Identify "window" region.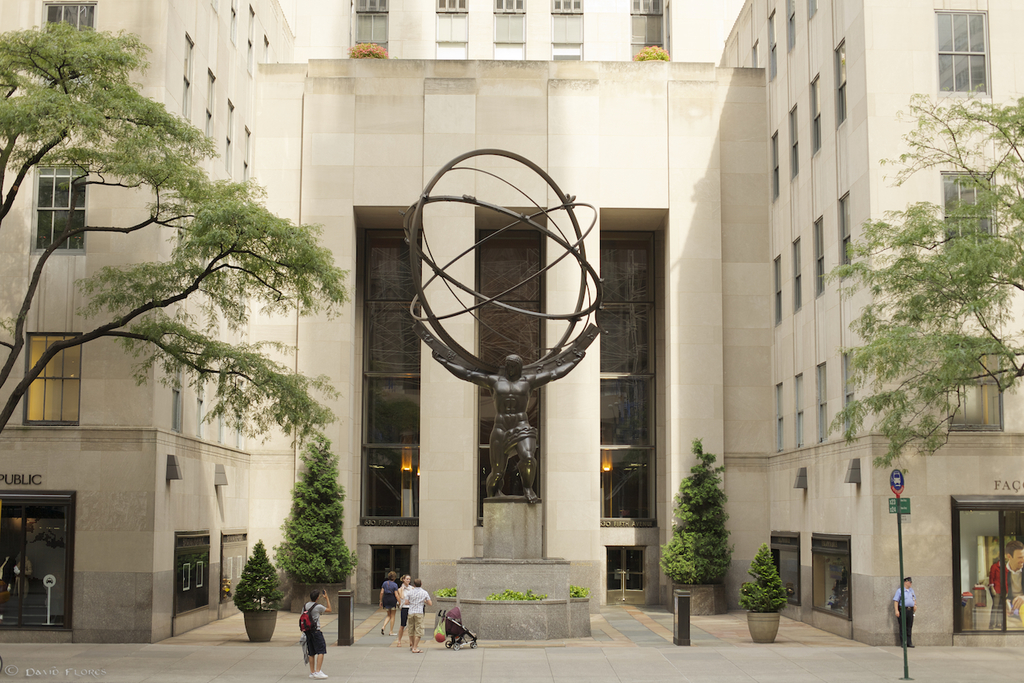
Region: (x1=223, y1=101, x2=234, y2=172).
